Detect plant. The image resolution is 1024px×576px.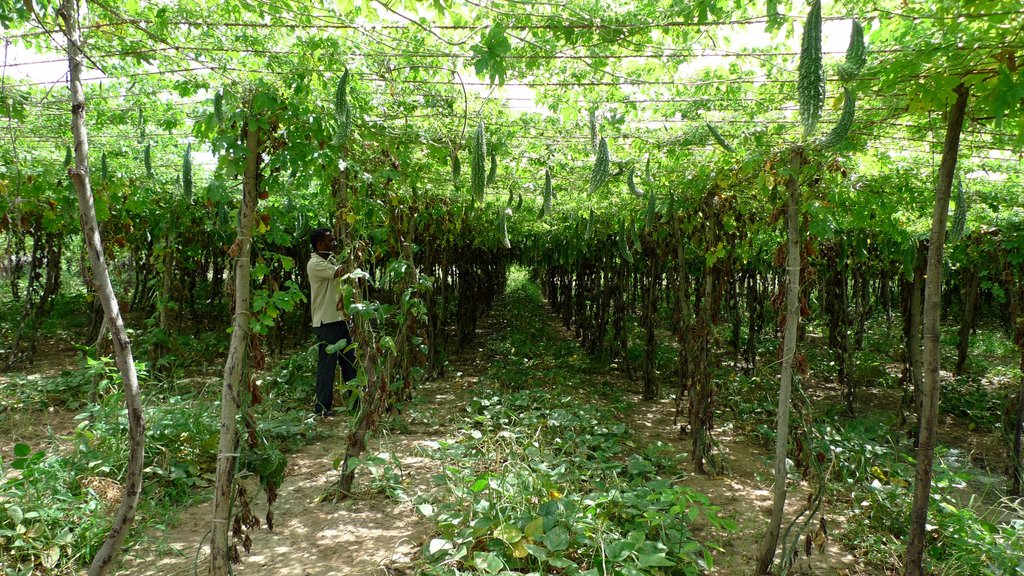
bbox(77, 346, 153, 404).
